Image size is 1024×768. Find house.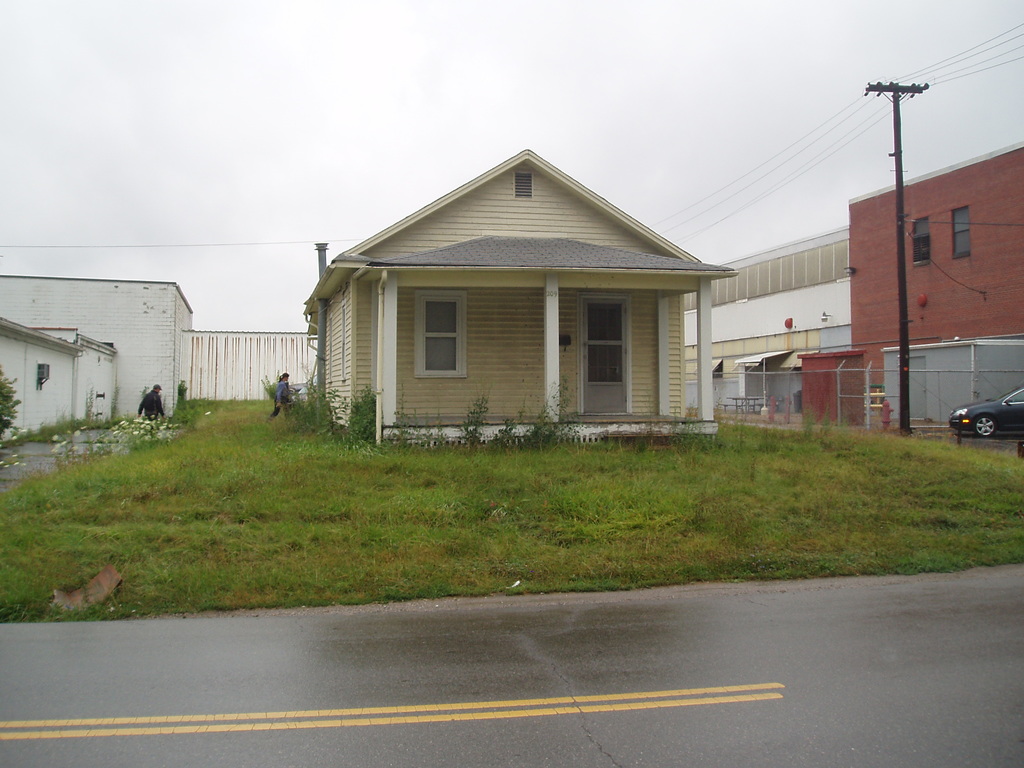
rect(685, 138, 1023, 413).
